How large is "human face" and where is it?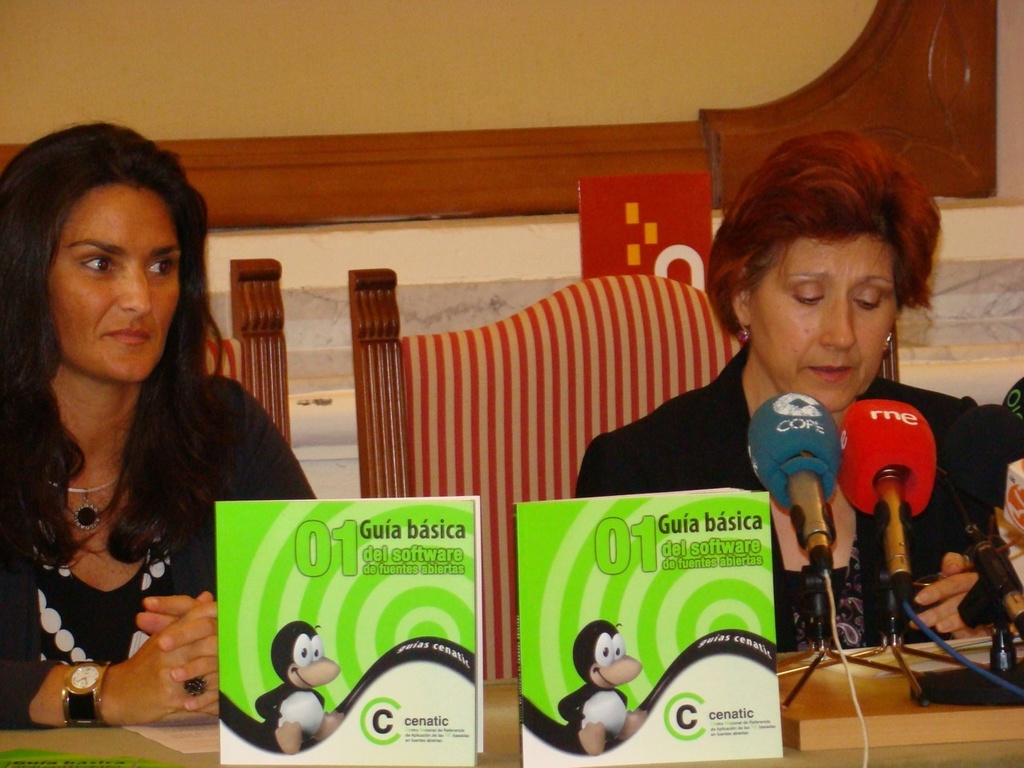
Bounding box: detection(46, 180, 182, 380).
